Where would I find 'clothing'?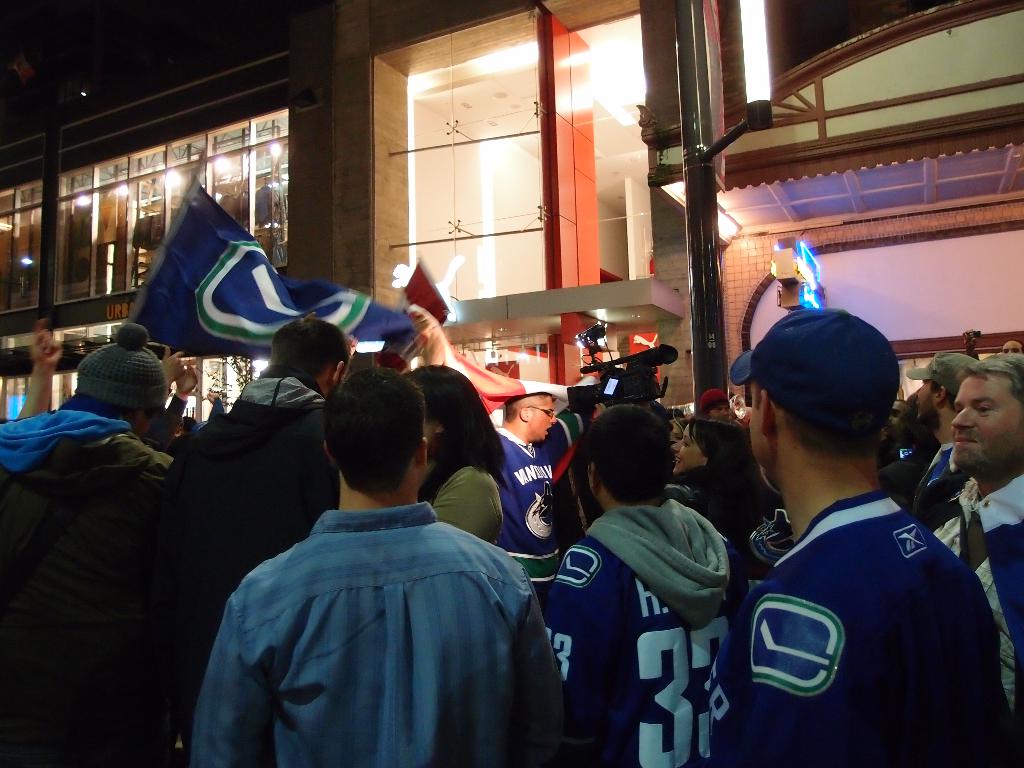
At BBox(496, 424, 575, 555).
